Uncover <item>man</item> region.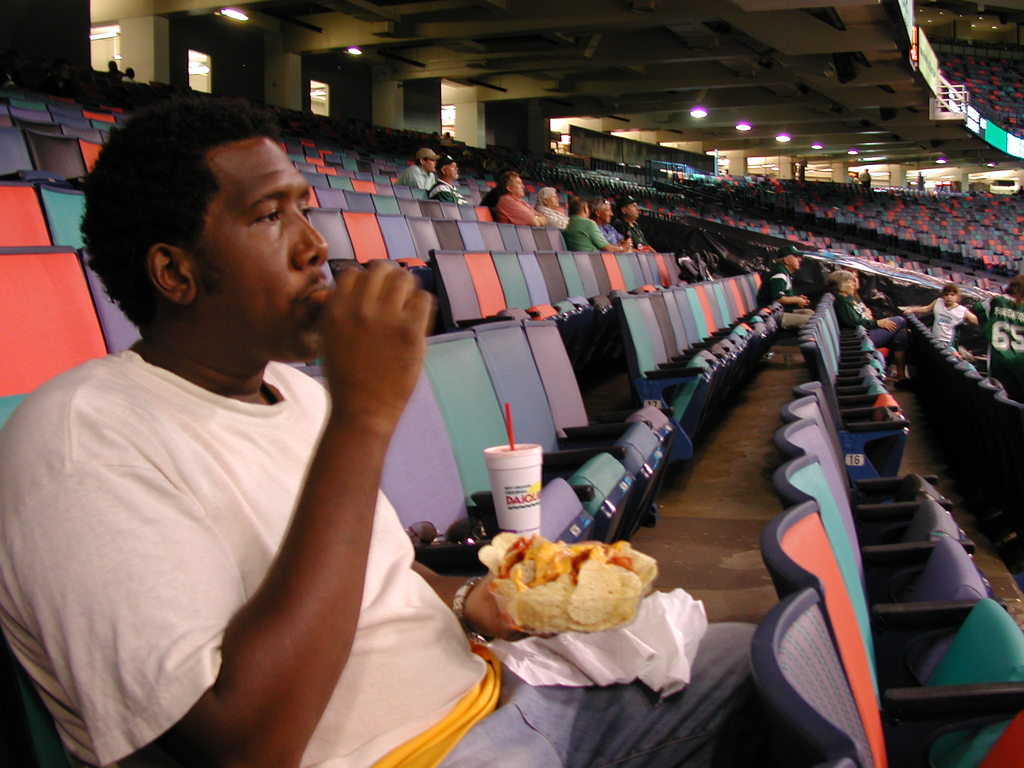
Uncovered: detection(612, 196, 646, 252).
